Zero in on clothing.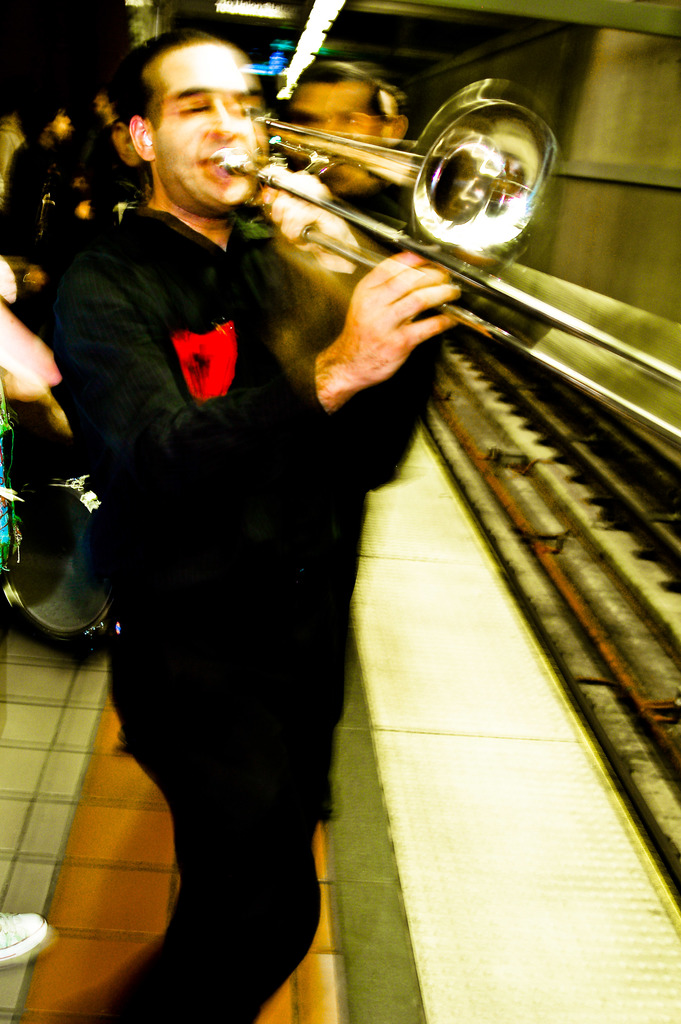
Zeroed in: [46,209,411,1023].
